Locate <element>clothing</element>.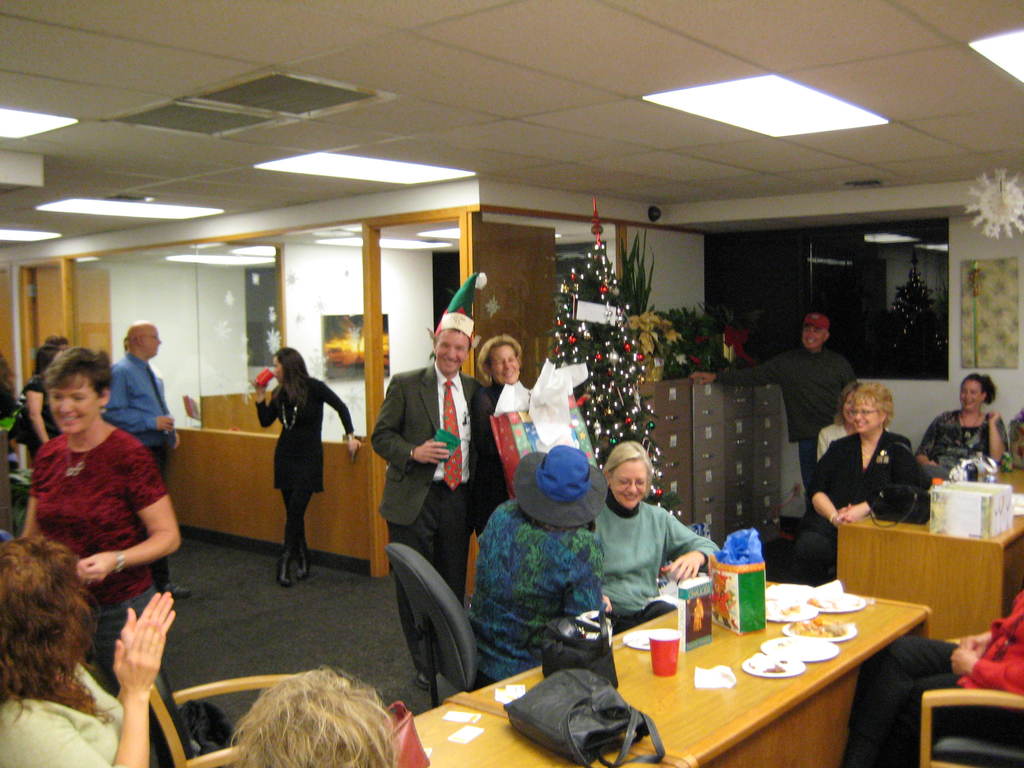
Bounding box: {"left": 842, "top": 588, "right": 1023, "bottom": 766}.
